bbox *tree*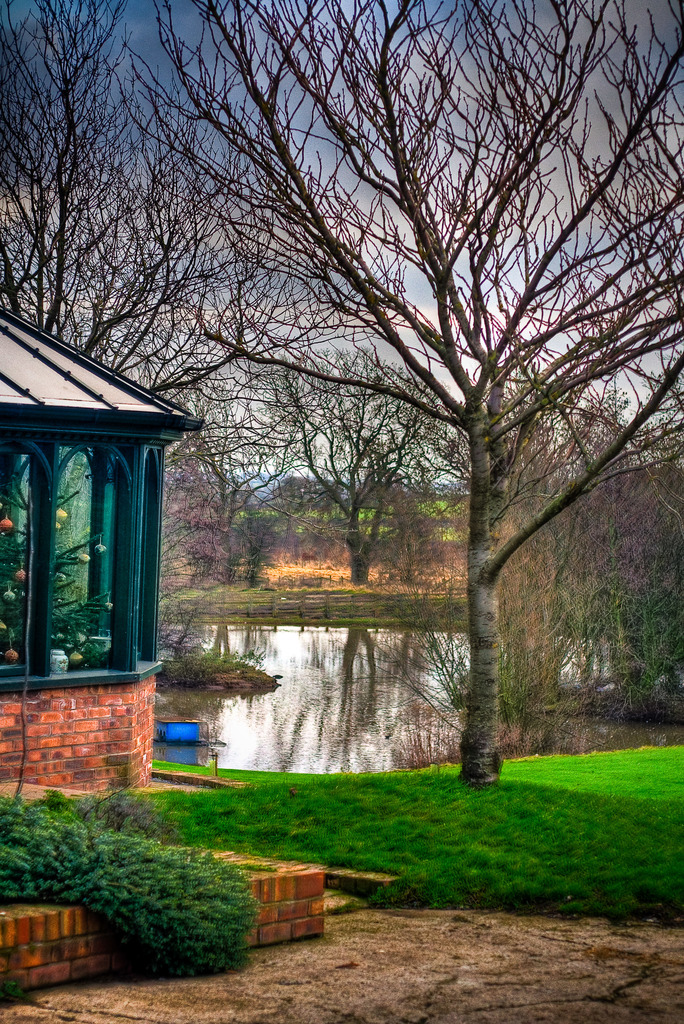
crop(6, 1, 284, 684)
